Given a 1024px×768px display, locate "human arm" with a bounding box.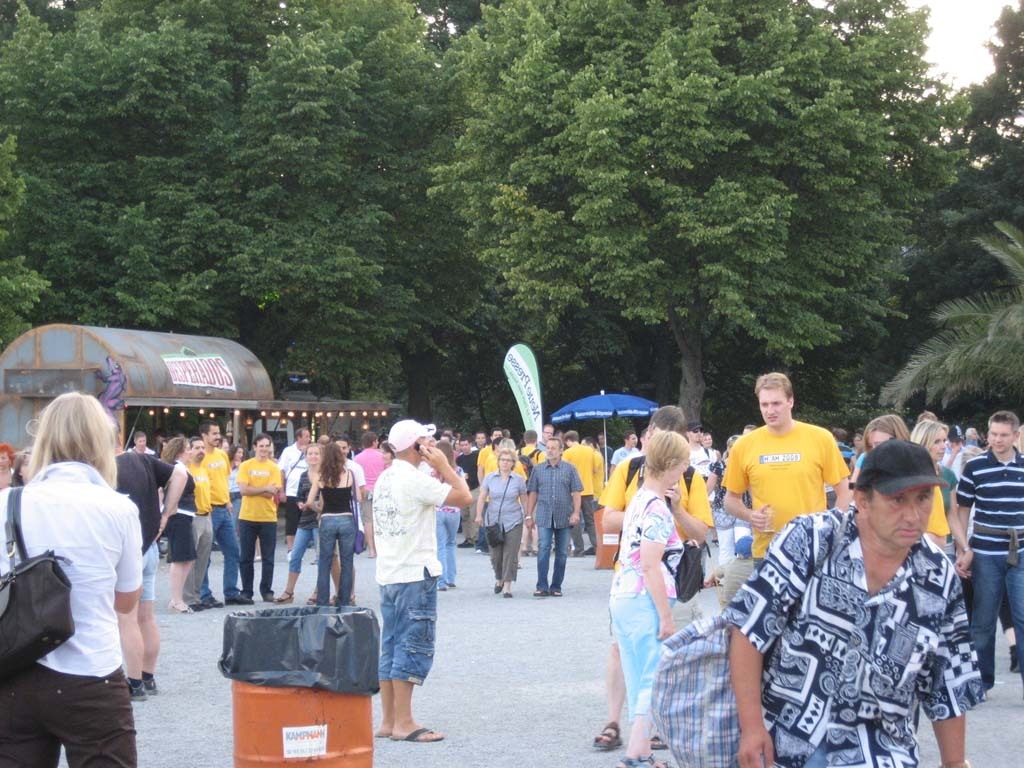
Located: [297,470,306,507].
